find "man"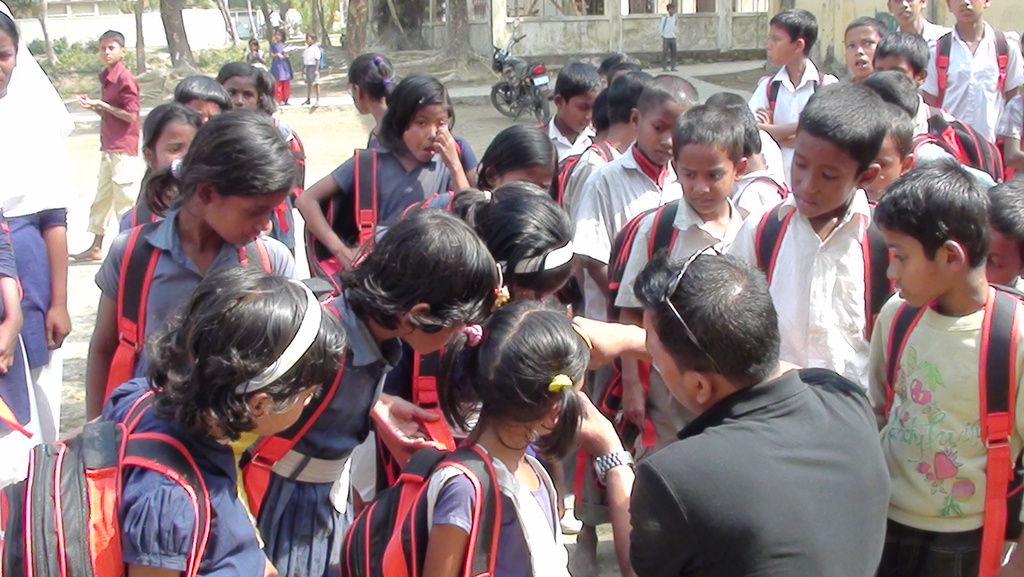
detection(605, 243, 892, 564)
